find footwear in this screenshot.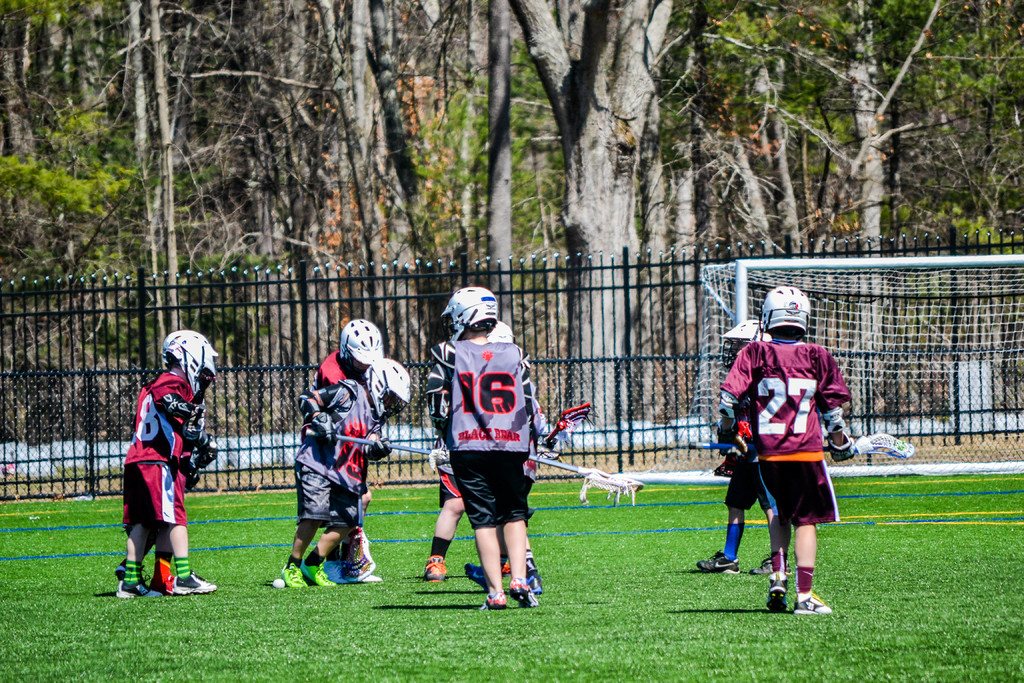
The bounding box for footwear is [508, 575, 543, 609].
